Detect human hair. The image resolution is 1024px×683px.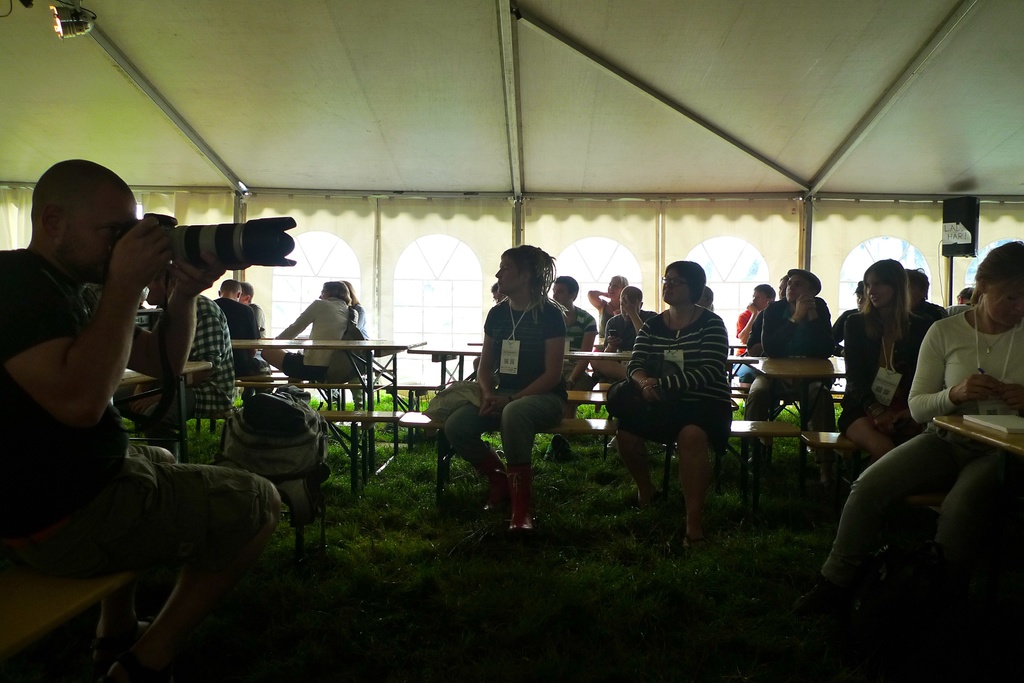
215, 278, 241, 298.
